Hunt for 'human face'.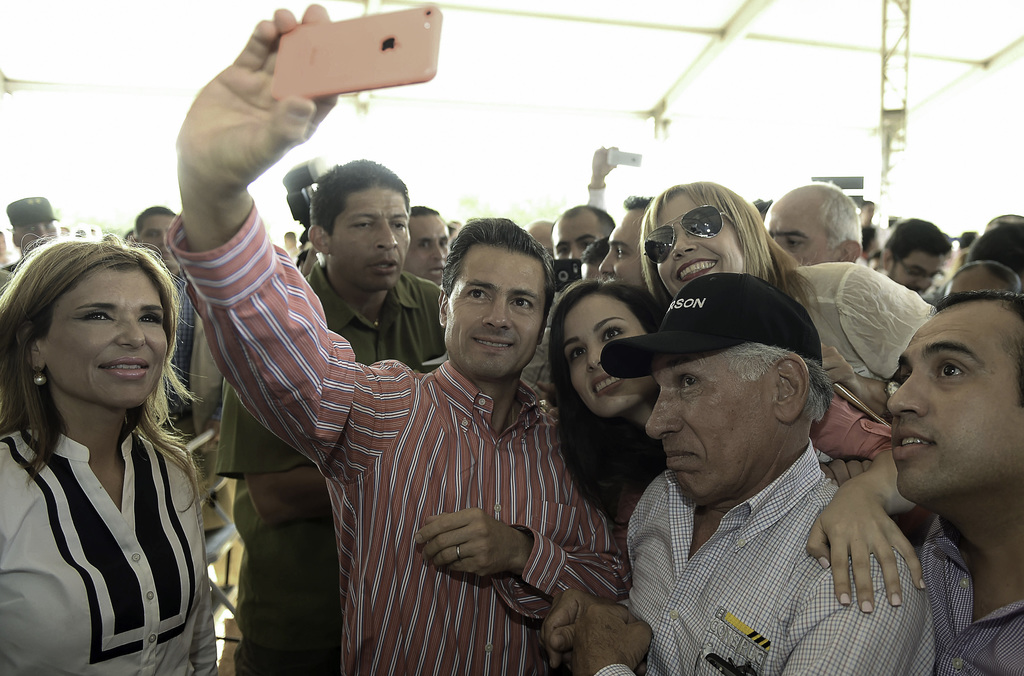
Hunted down at [444, 241, 548, 379].
